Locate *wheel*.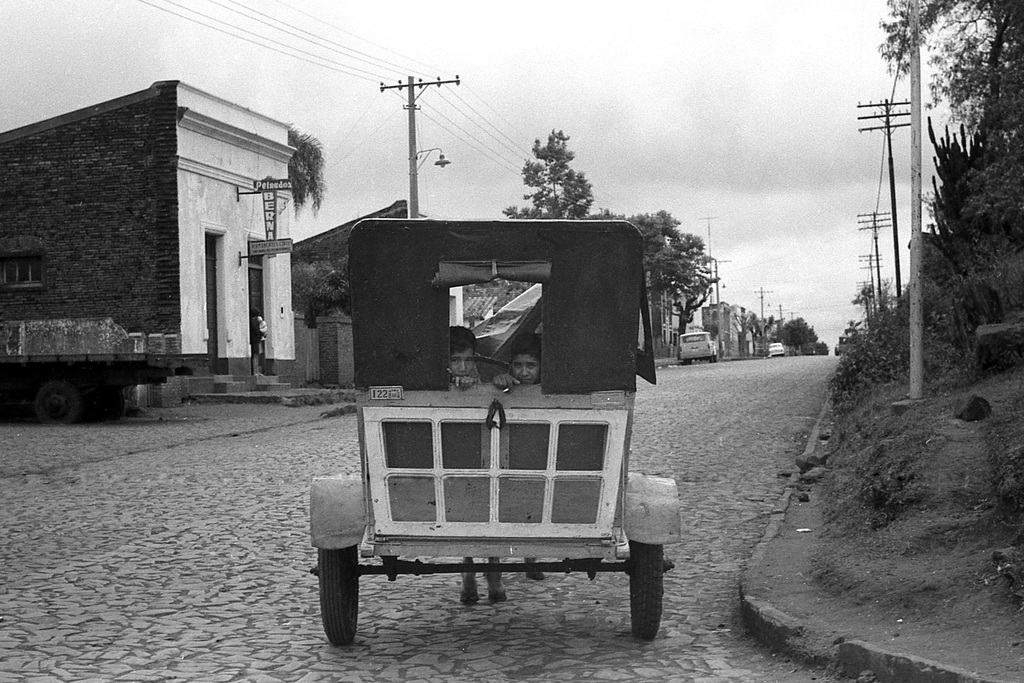
Bounding box: (628, 541, 660, 640).
